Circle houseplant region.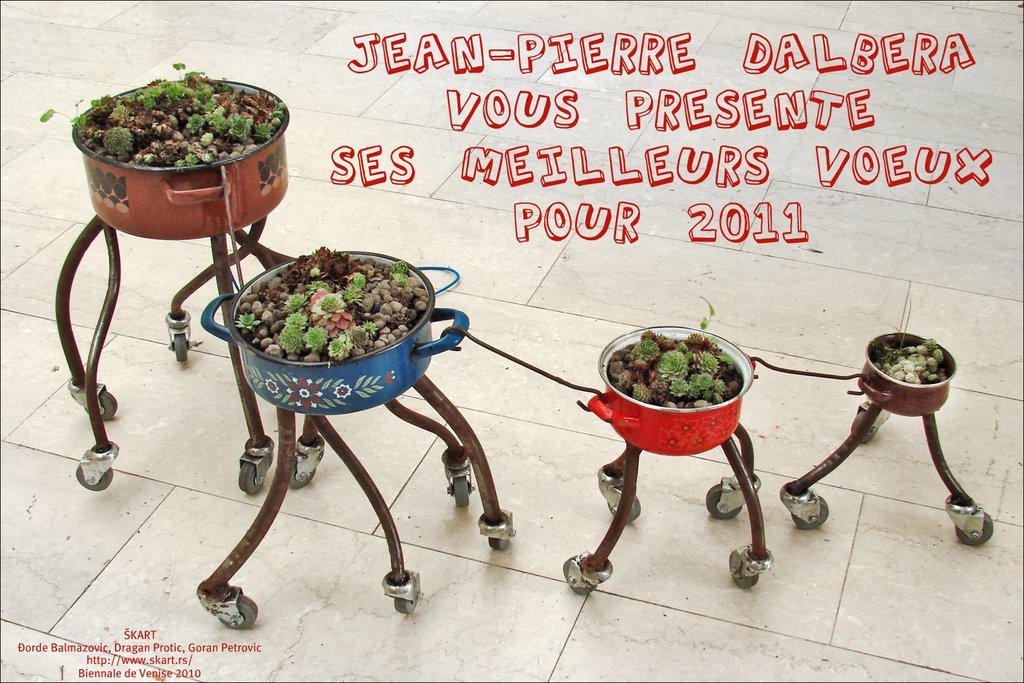
Region: [850, 276, 959, 421].
